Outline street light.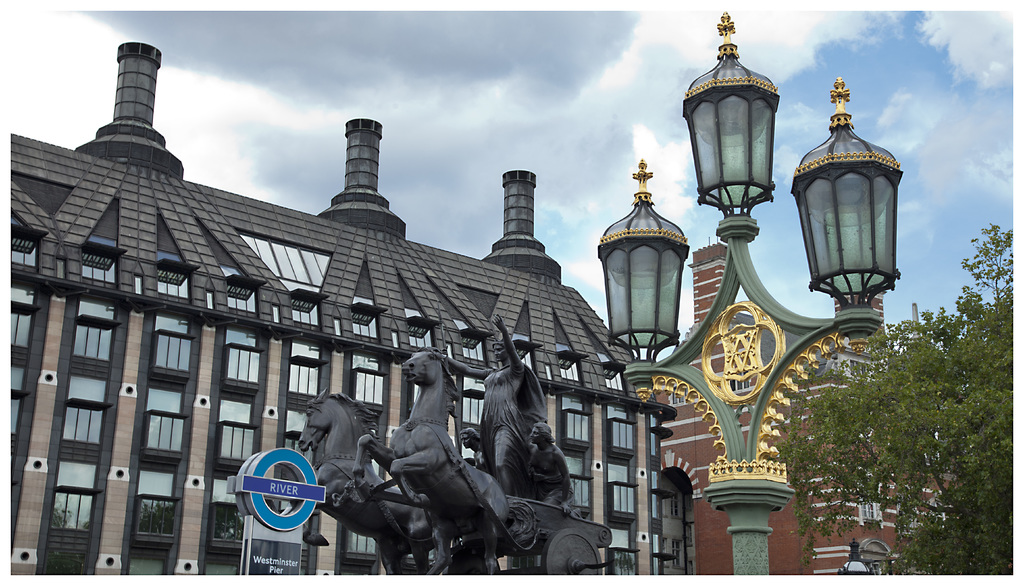
Outline: select_region(596, 8, 904, 585).
